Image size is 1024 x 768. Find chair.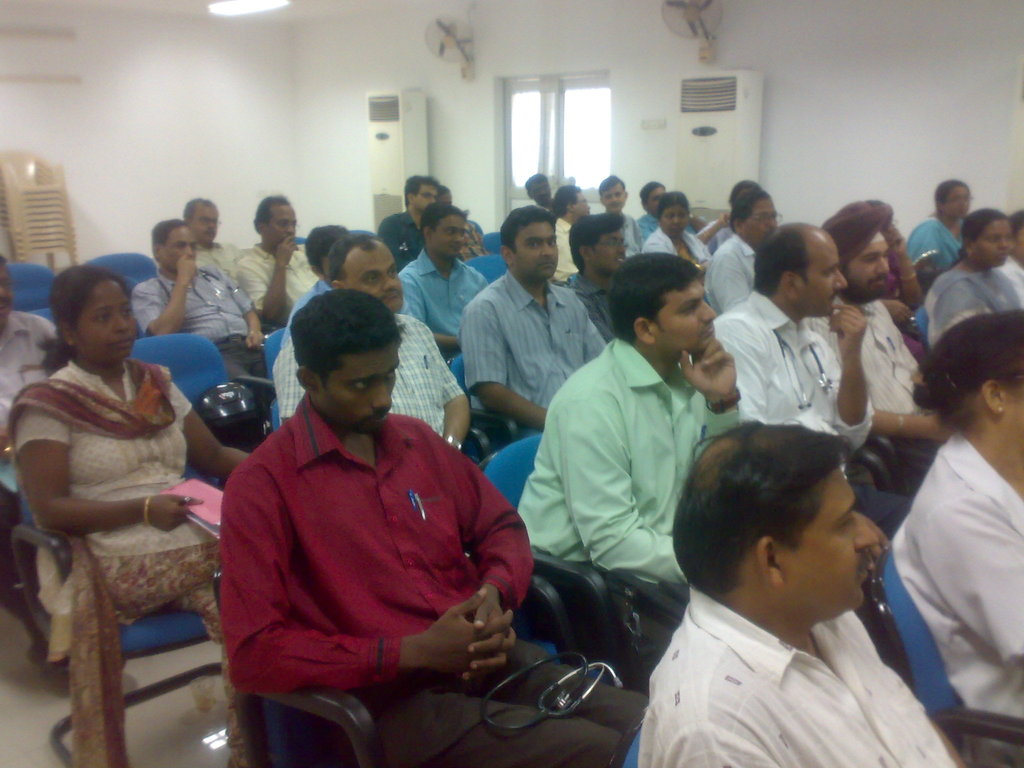
[x1=74, y1=248, x2=153, y2=299].
